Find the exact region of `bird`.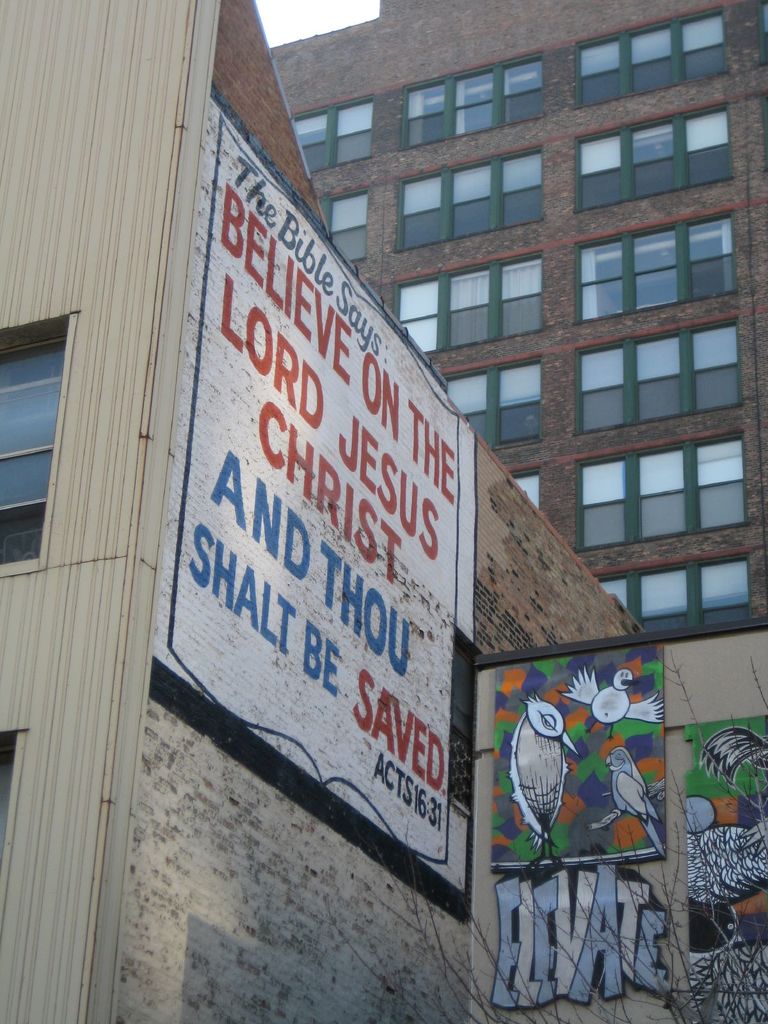
Exact region: (508, 691, 579, 872).
